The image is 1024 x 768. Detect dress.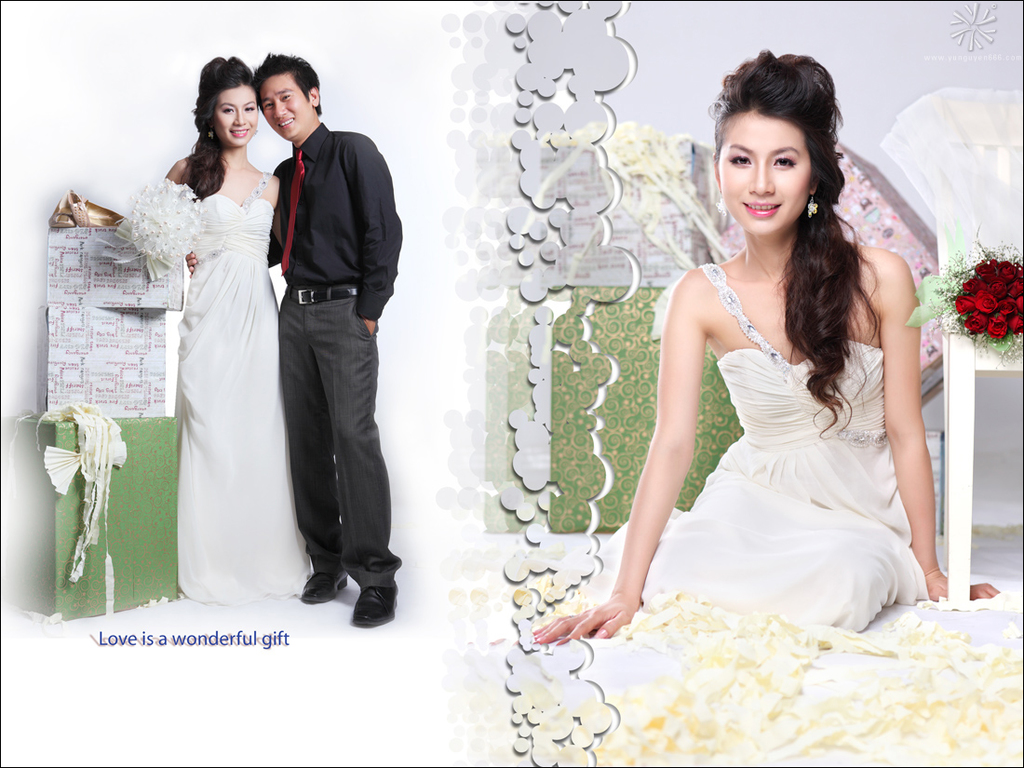
Detection: (x1=176, y1=168, x2=312, y2=600).
